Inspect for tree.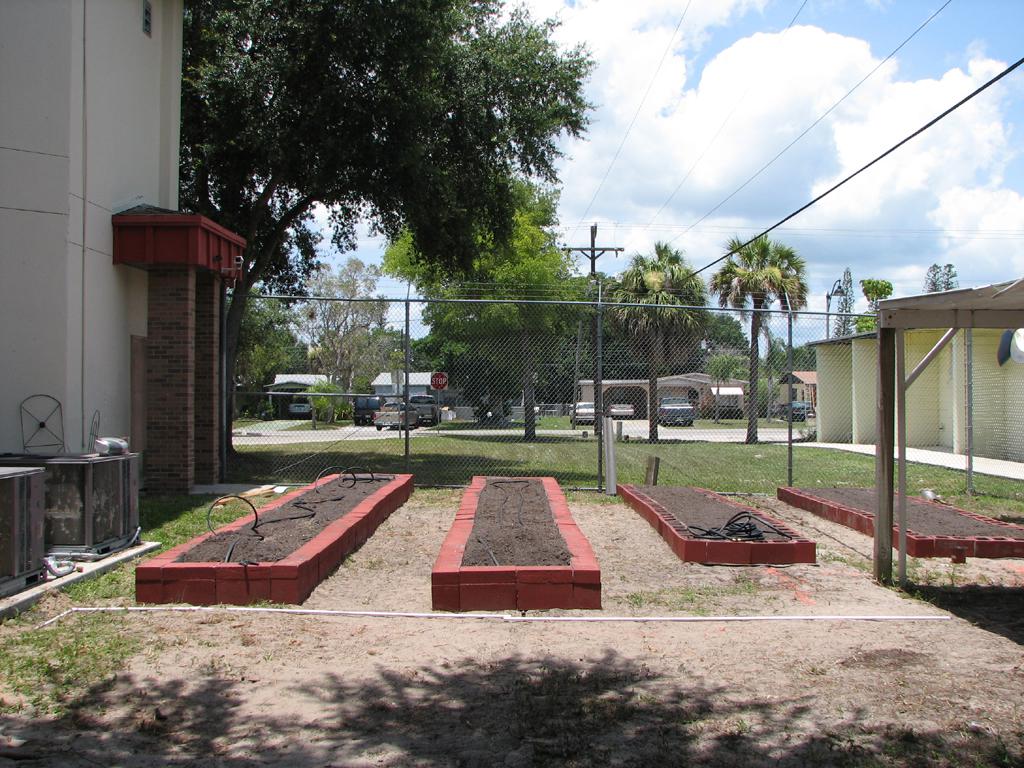
Inspection: [849, 277, 897, 339].
